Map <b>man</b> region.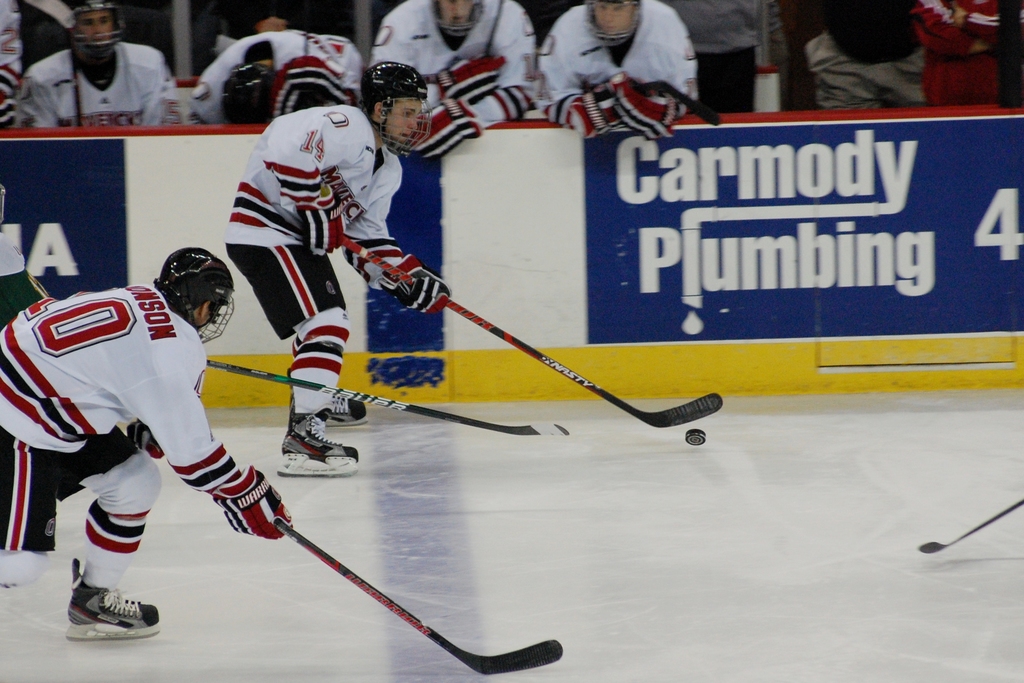
Mapped to bbox(190, 33, 373, 129).
